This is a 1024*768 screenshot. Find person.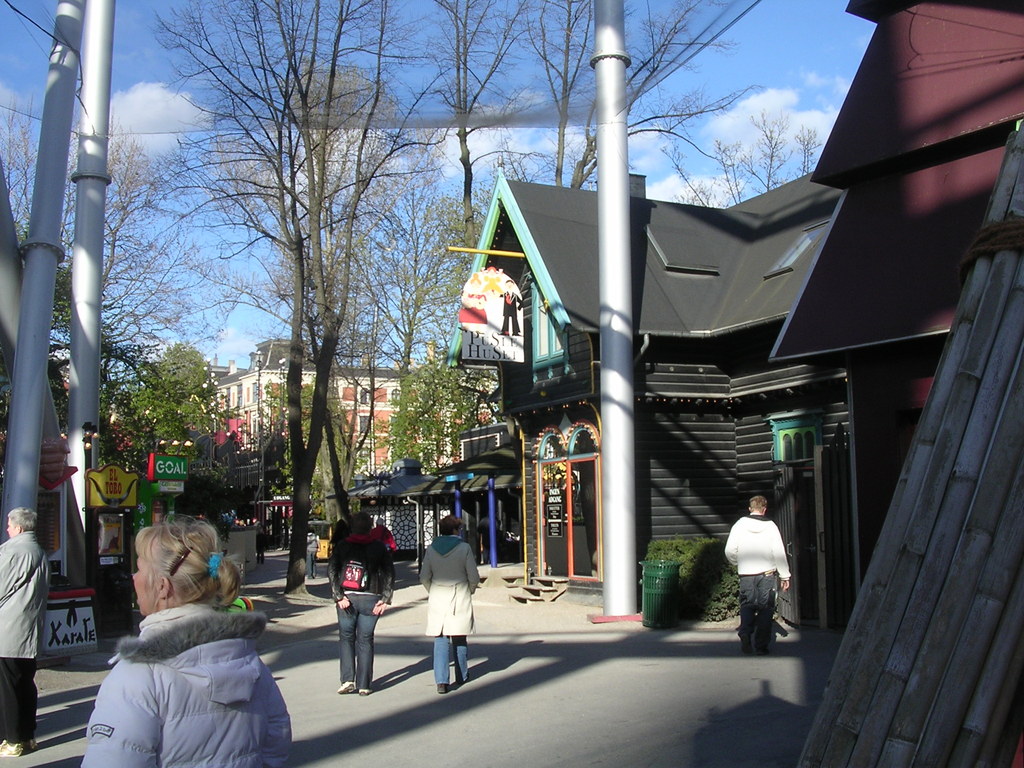
Bounding box: box=[372, 516, 393, 548].
